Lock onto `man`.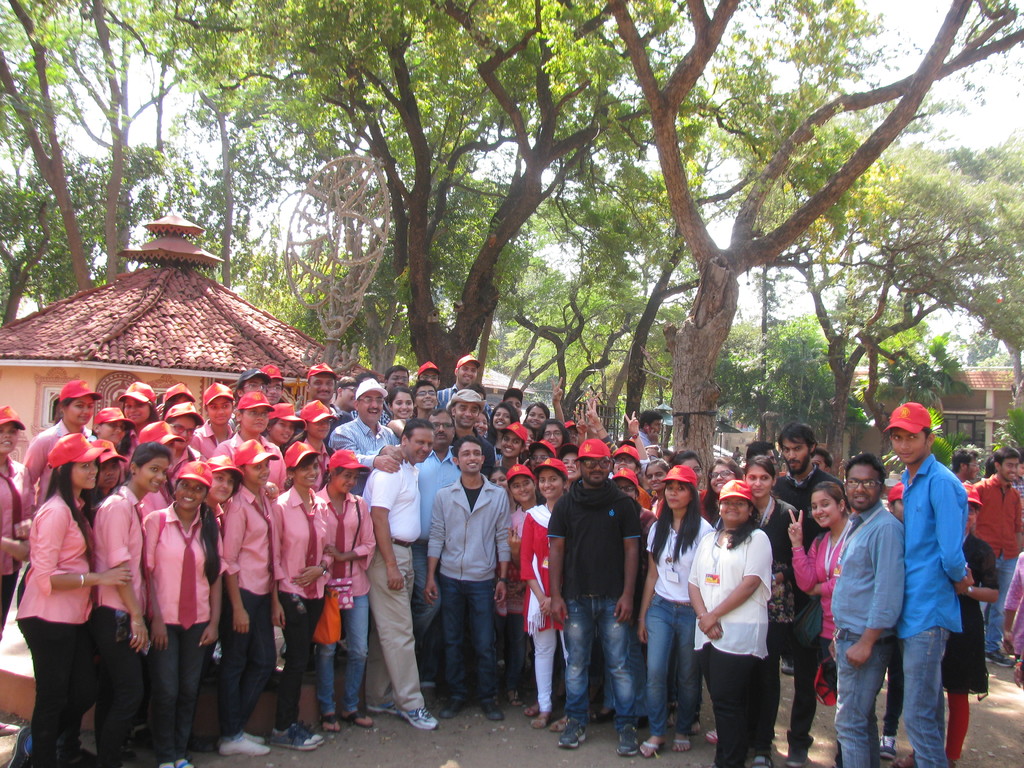
Locked: crop(963, 444, 1023, 669).
